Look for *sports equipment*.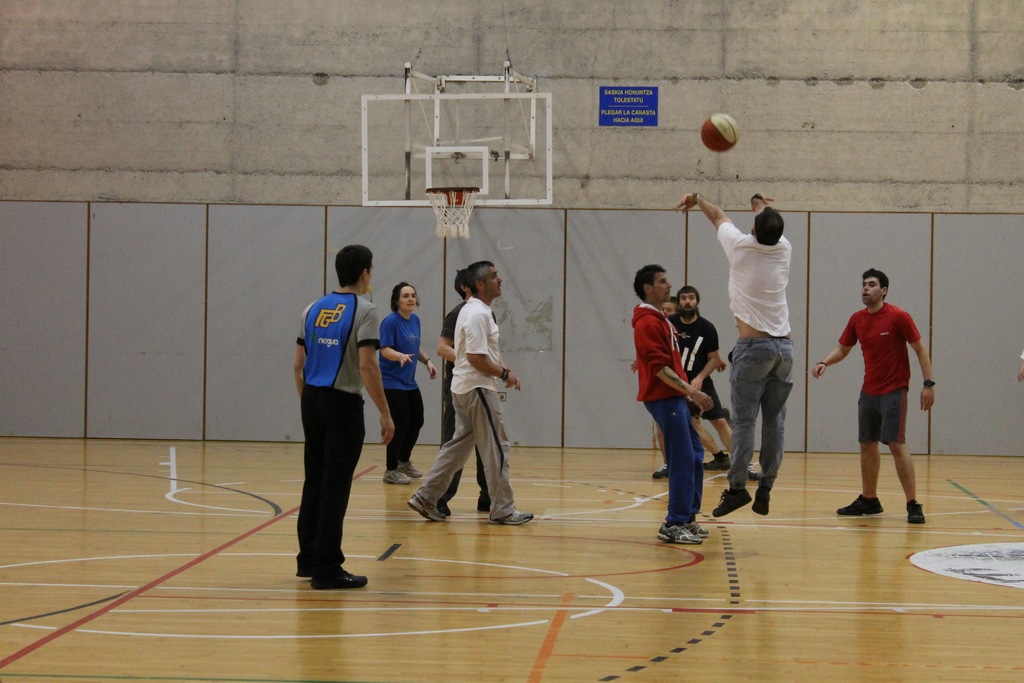
Found: select_region(684, 515, 707, 544).
